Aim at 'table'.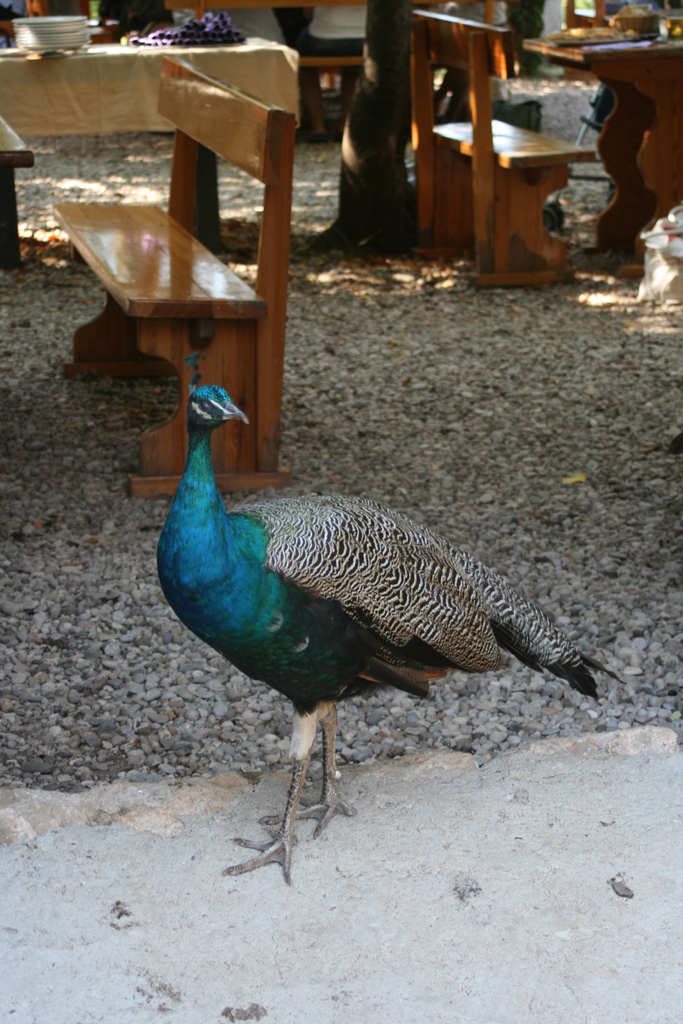
Aimed at 520:3:682:284.
